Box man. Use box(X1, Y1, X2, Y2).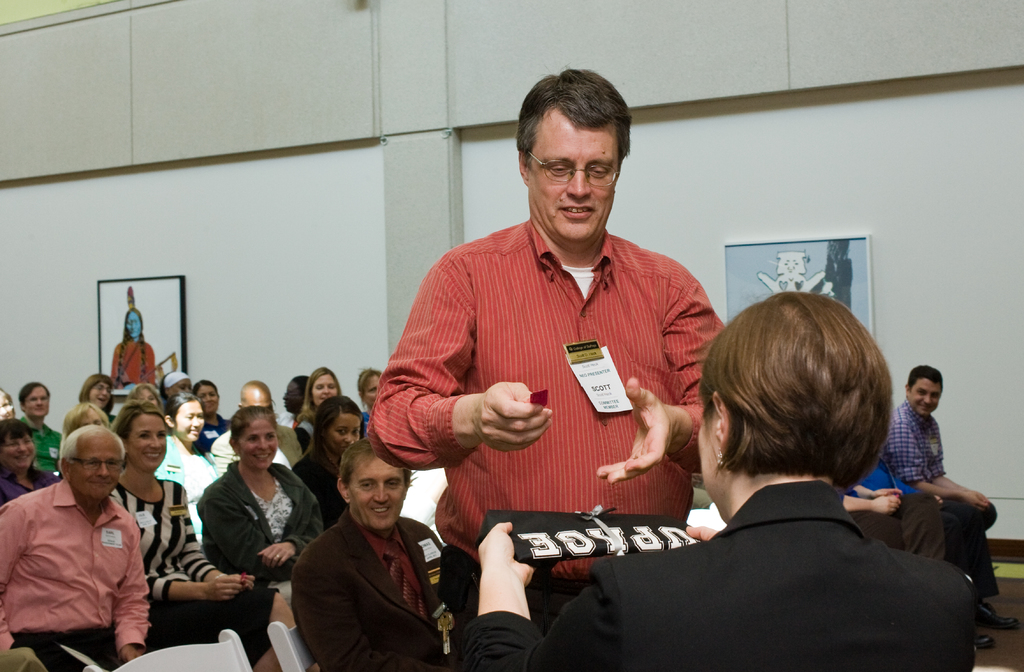
box(161, 367, 199, 397).
